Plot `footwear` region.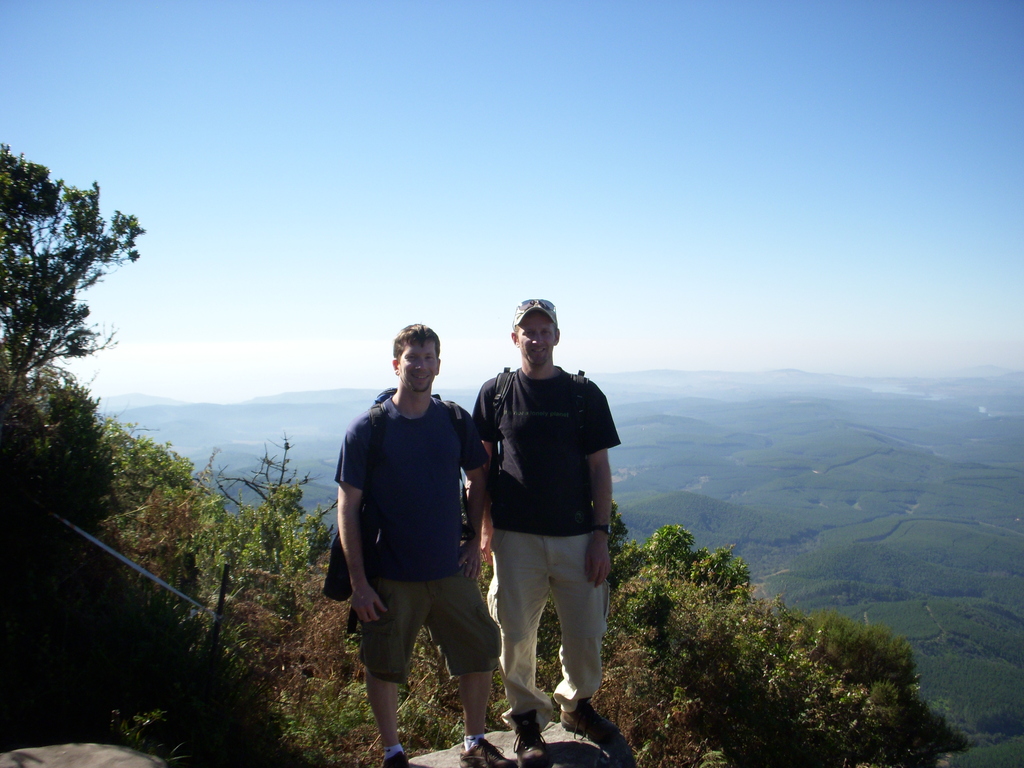
Plotted at x1=558, y1=700, x2=625, y2=748.
